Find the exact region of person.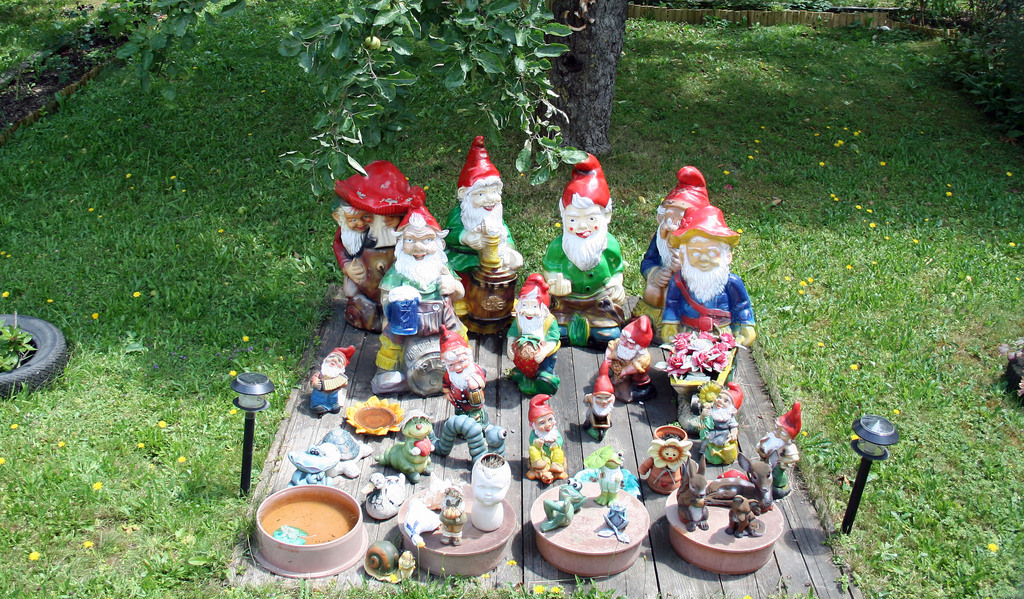
Exact region: Rect(536, 148, 623, 344).
